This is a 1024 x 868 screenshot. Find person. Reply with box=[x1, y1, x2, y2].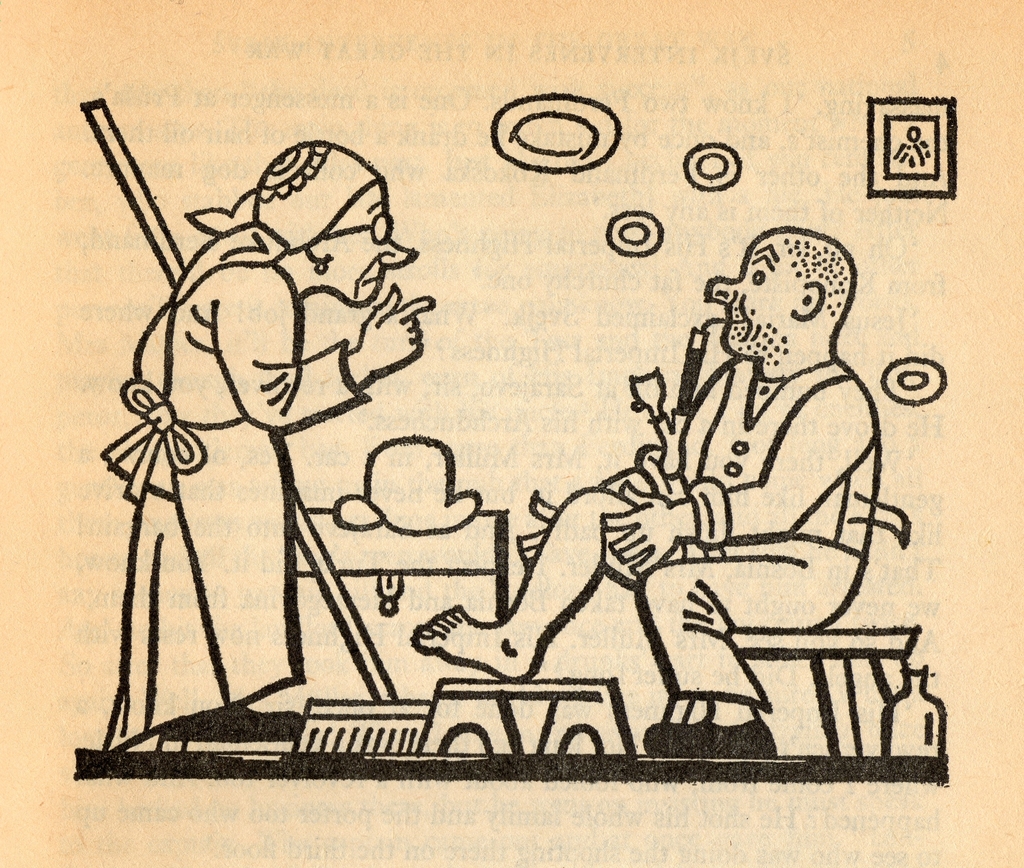
box=[415, 218, 891, 751].
